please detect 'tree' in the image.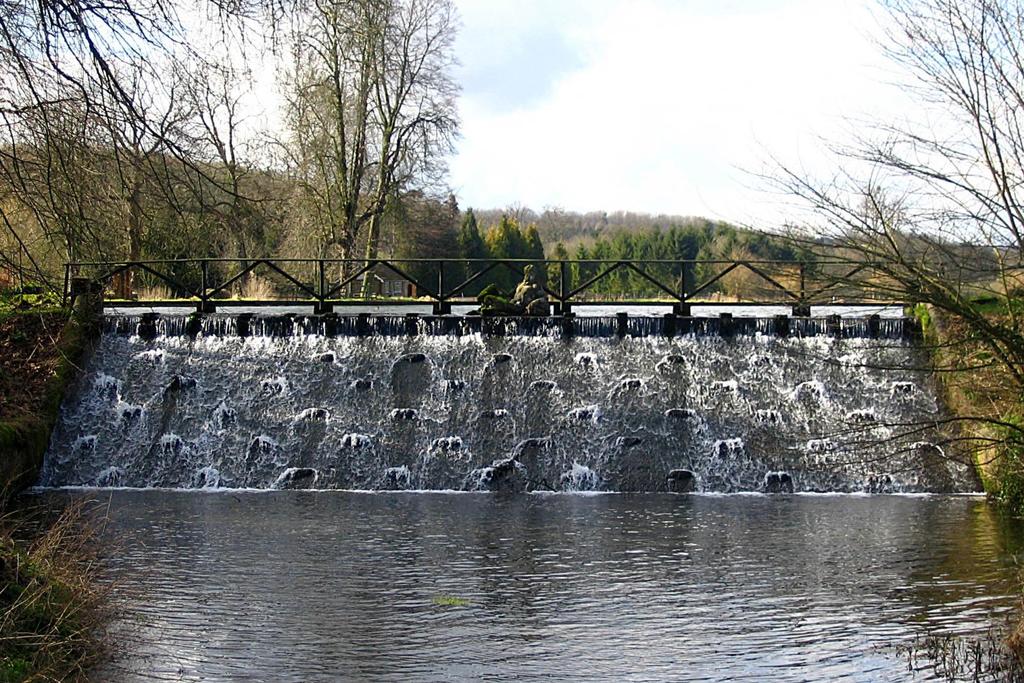
bbox=(706, 0, 1023, 520).
